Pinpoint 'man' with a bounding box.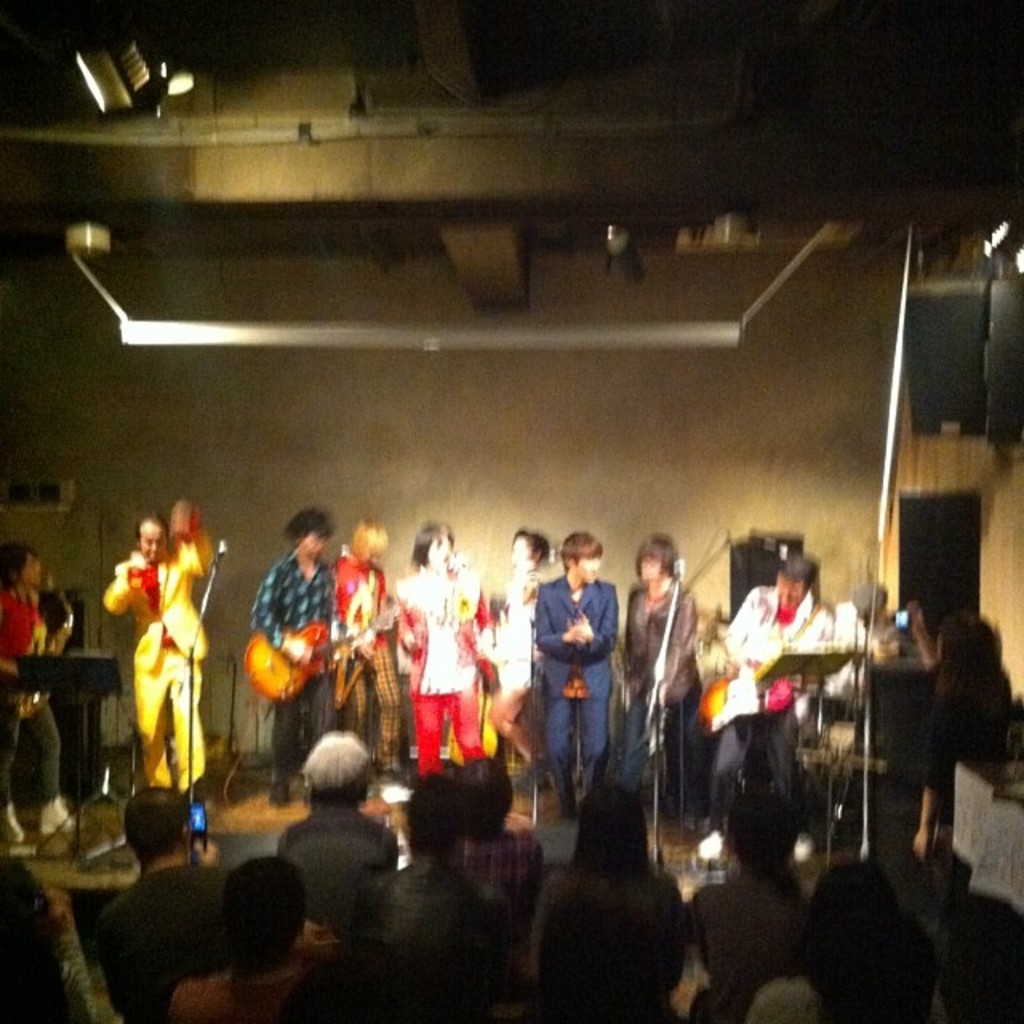
l=90, t=515, r=221, b=830.
